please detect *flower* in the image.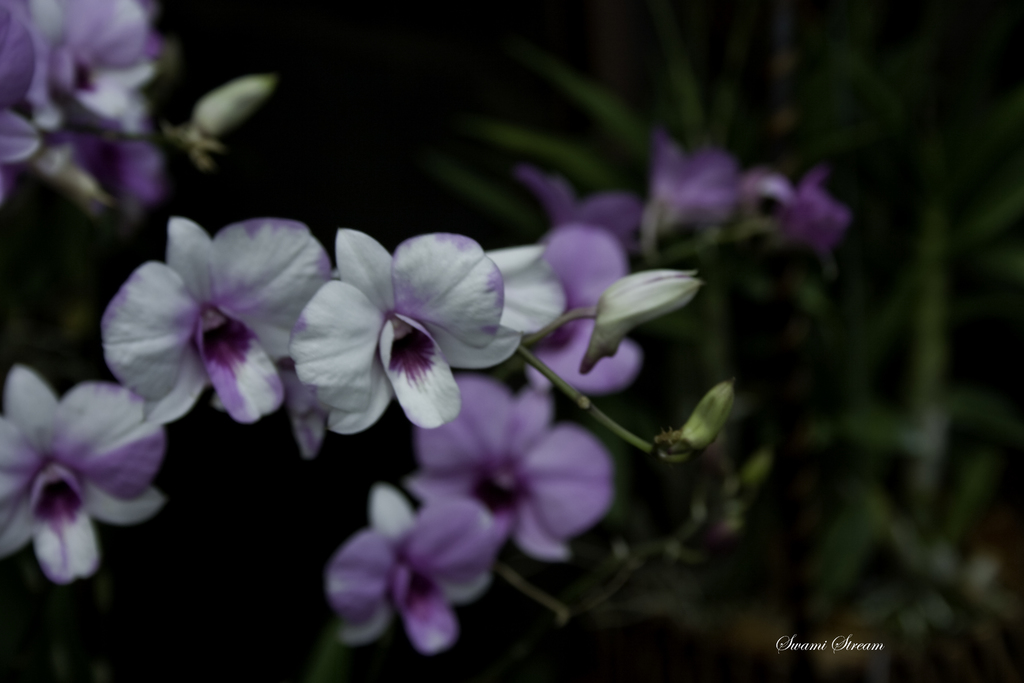
[0,364,166,575].
